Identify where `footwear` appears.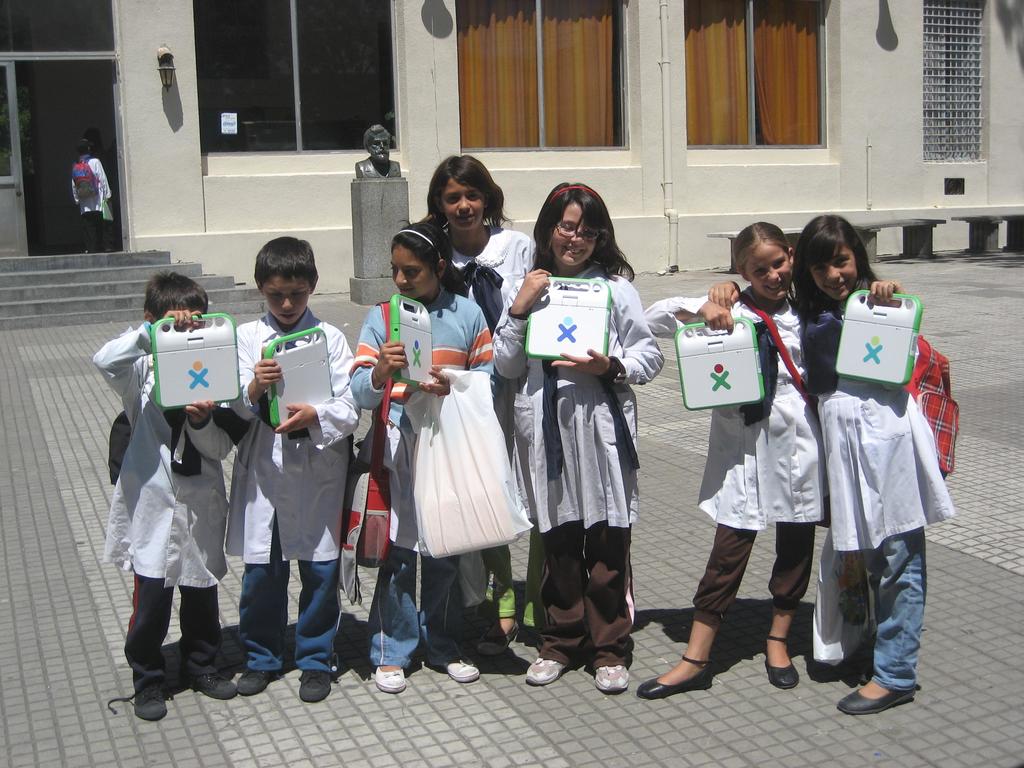
Appears at x1=472 y1=621 x2=511 y2=657.
